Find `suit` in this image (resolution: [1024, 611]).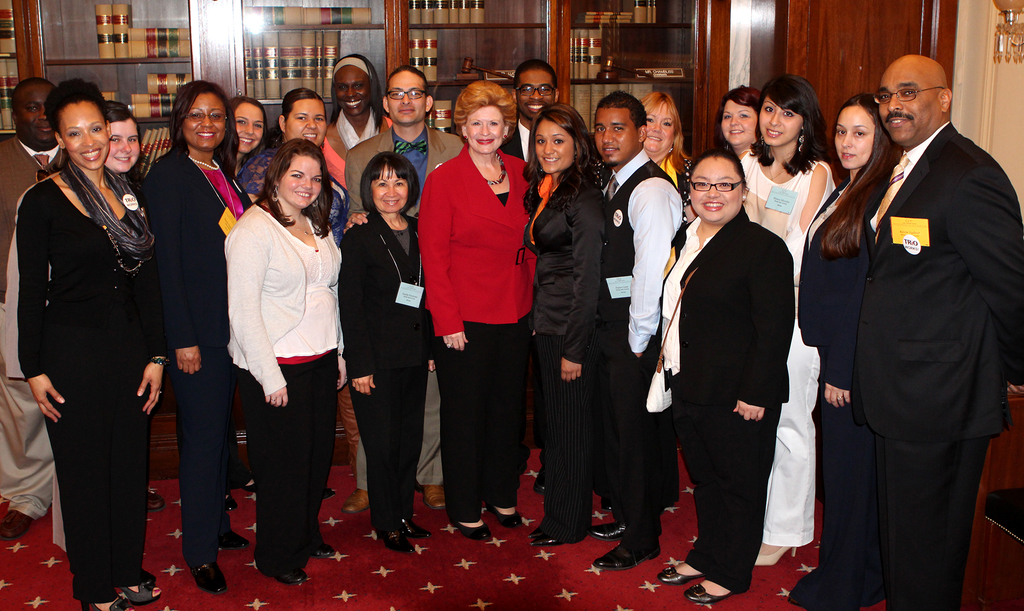
496,115,536,164.
